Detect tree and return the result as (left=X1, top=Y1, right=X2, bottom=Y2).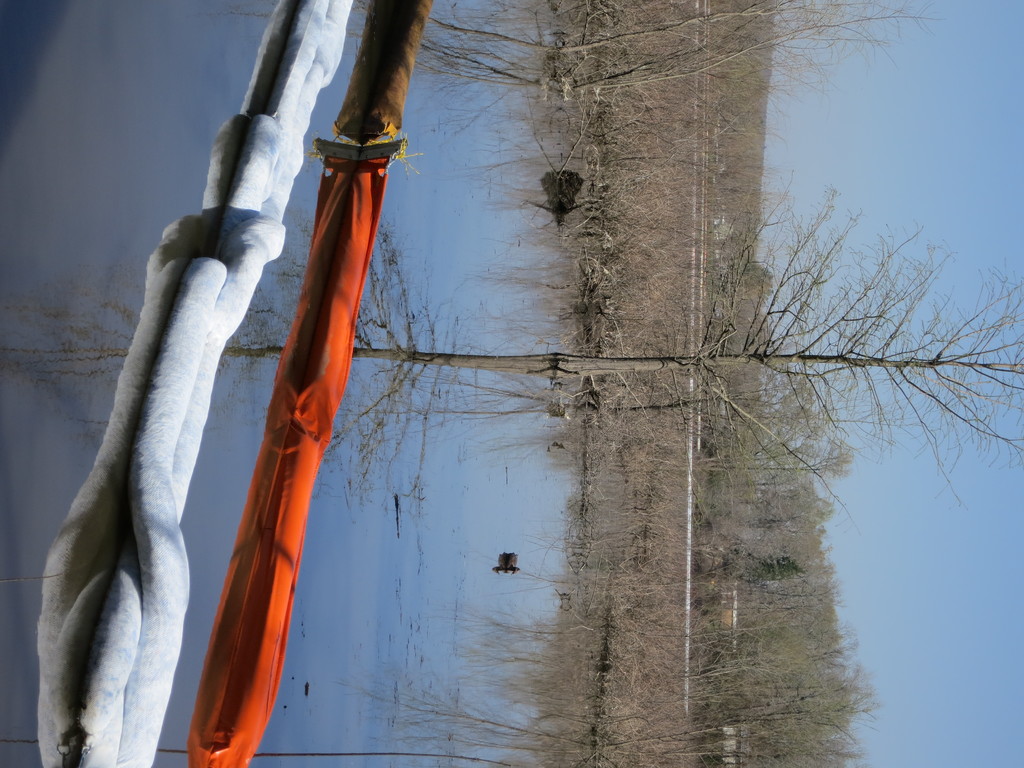
(left=556, top=0, right=956, bottom=60).
